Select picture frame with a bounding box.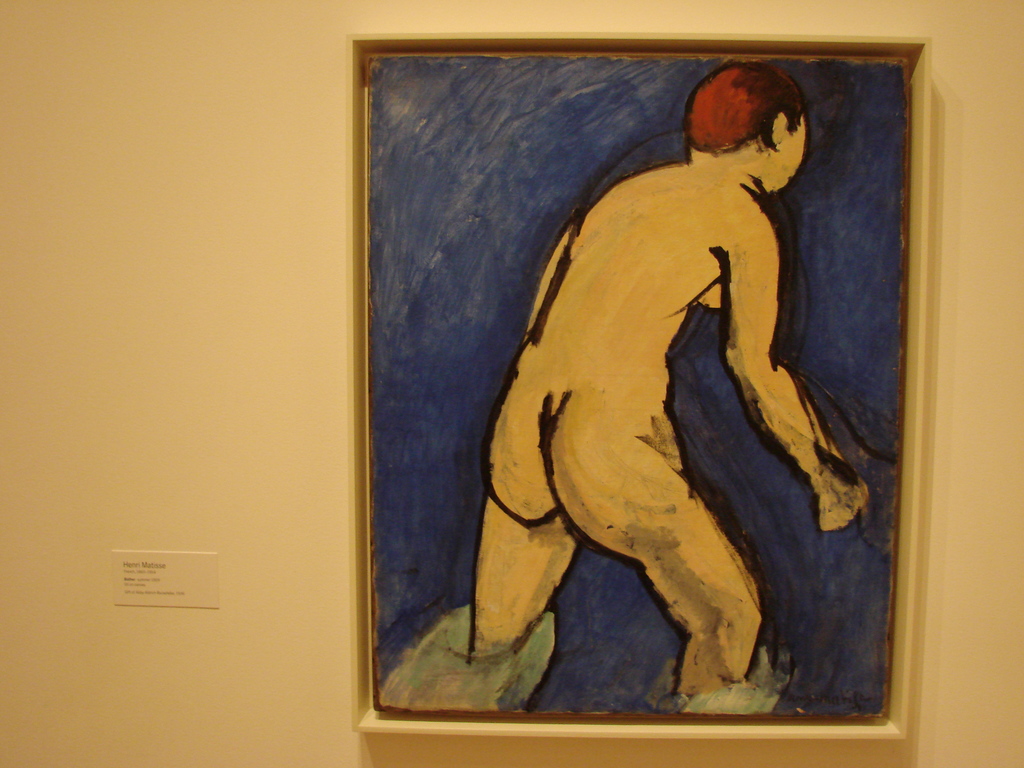
342,29,932,738.
